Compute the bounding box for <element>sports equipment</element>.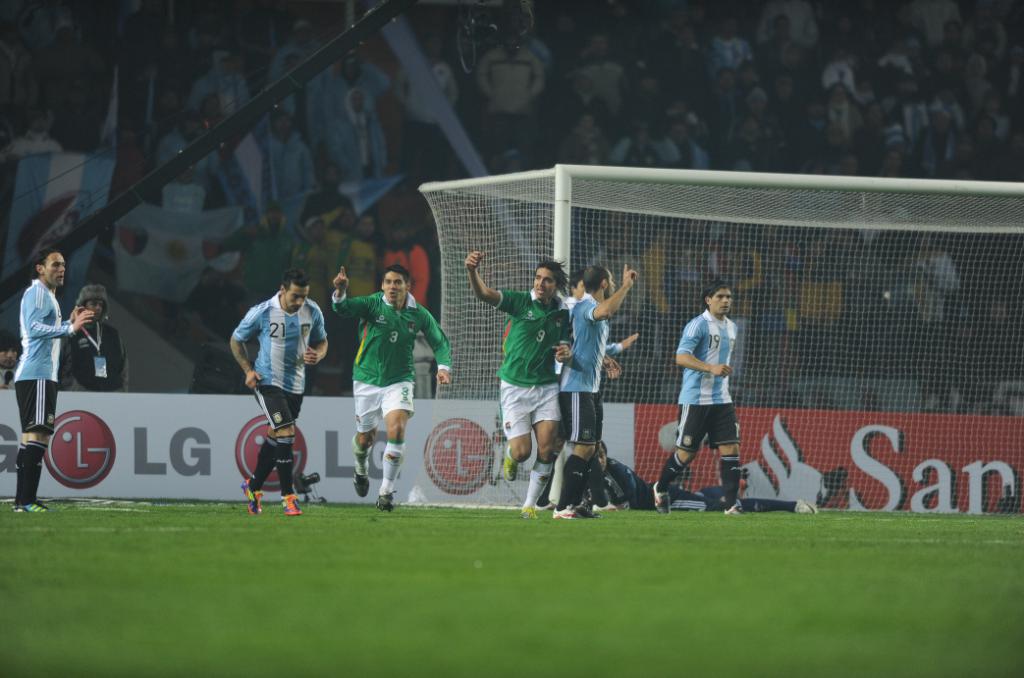
bbox=[555, 504, 581, 520].
